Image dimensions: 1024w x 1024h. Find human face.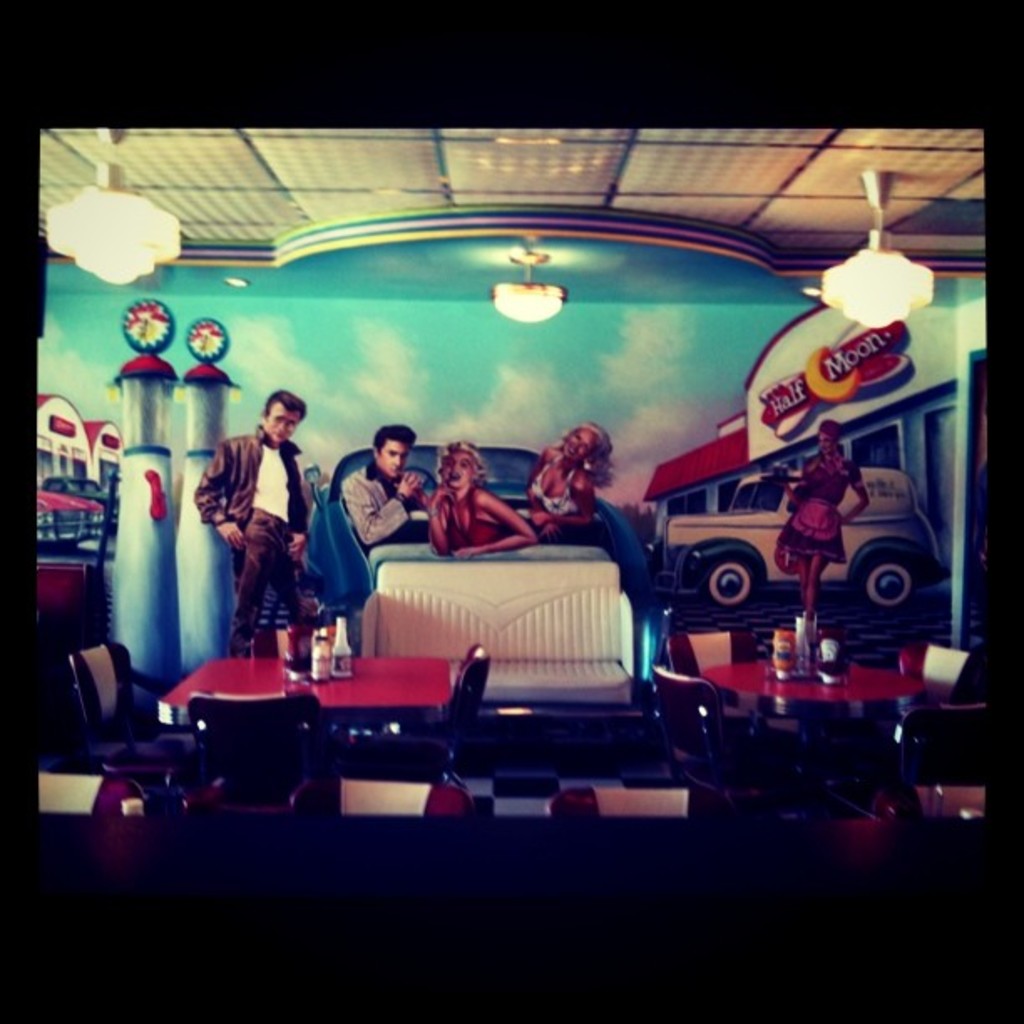
rect(440, 448, 472, 487).
